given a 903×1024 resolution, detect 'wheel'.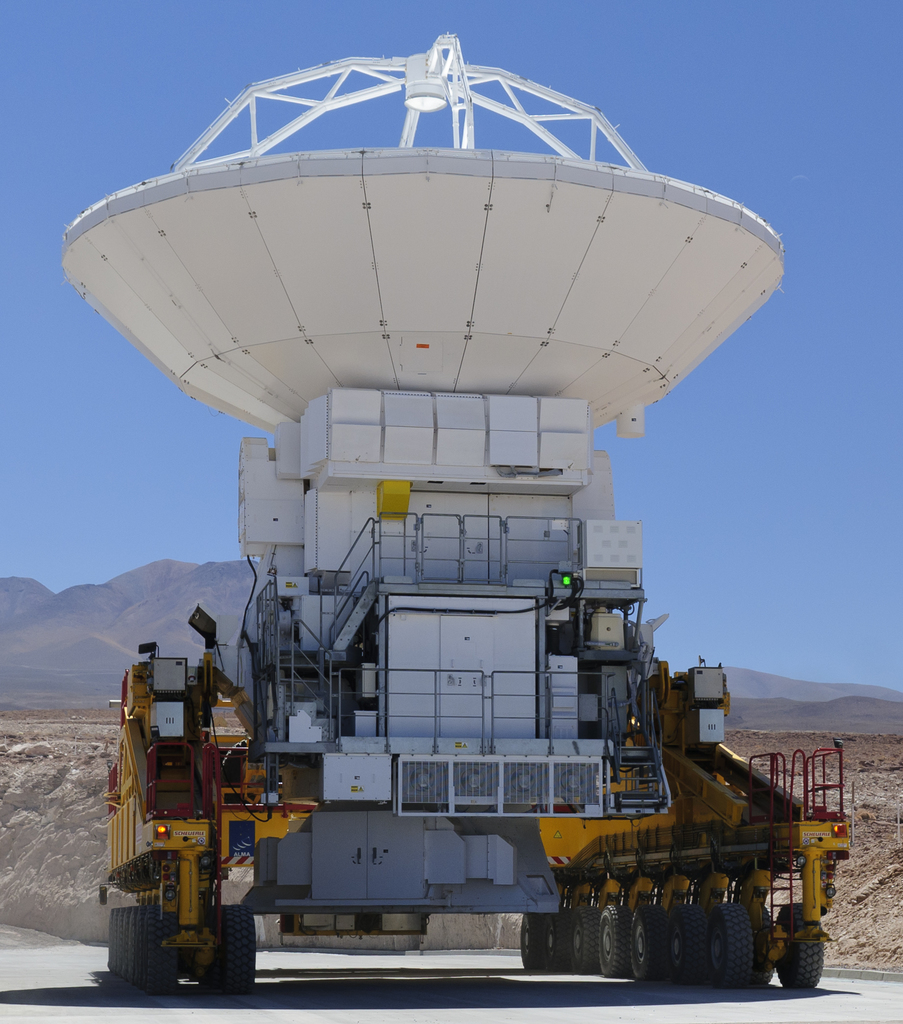
<box>770,908,829,988</box>.
